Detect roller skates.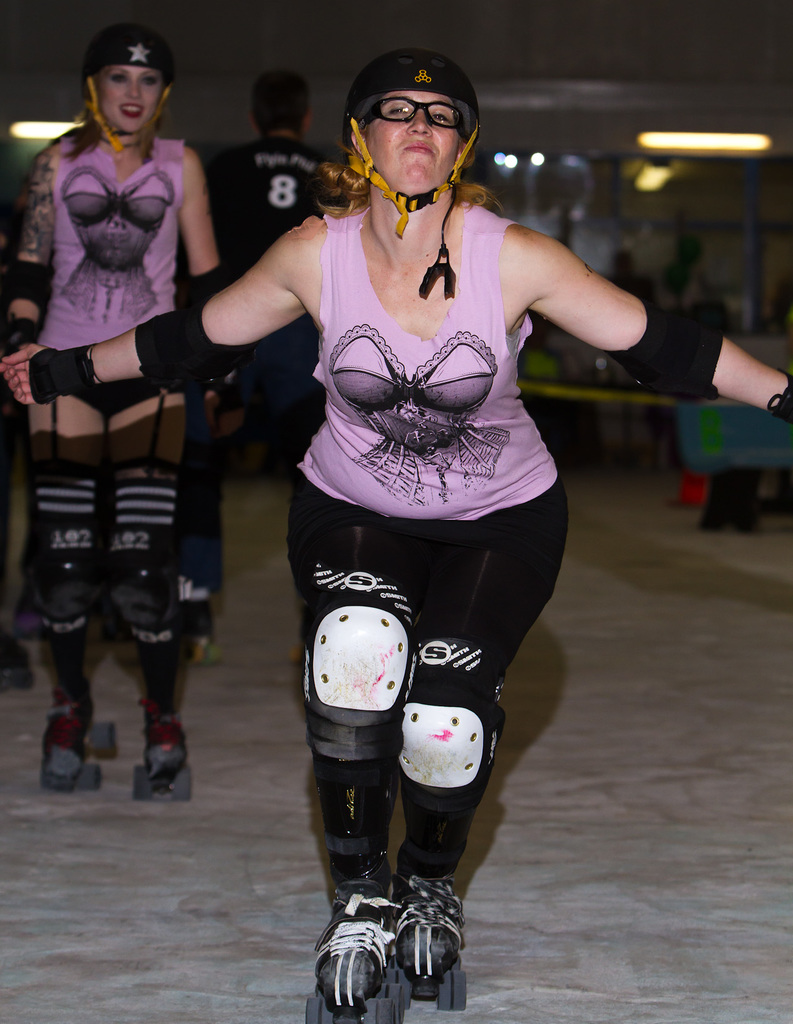
Detected at 387/877/471/1005.
